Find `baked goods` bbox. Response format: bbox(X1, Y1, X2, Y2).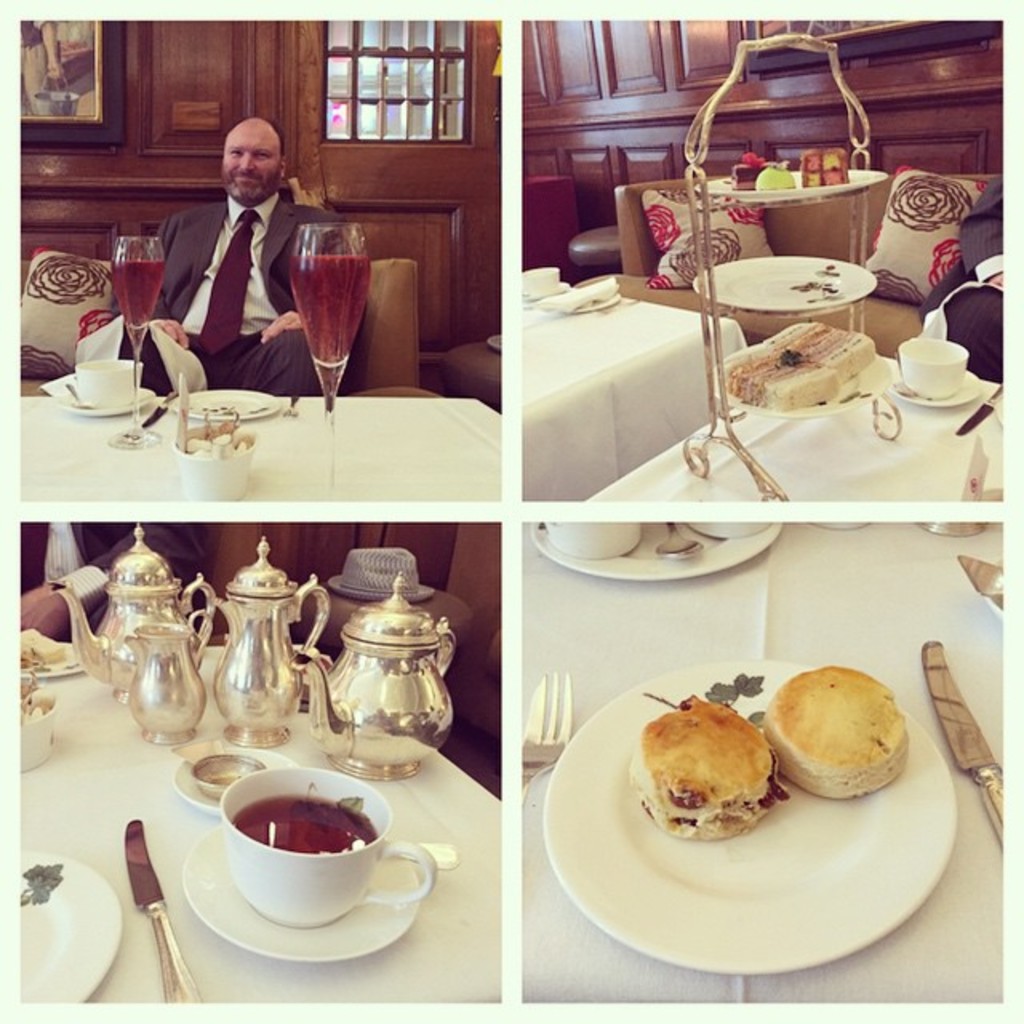
bbox(755, 661, 906, 795).
